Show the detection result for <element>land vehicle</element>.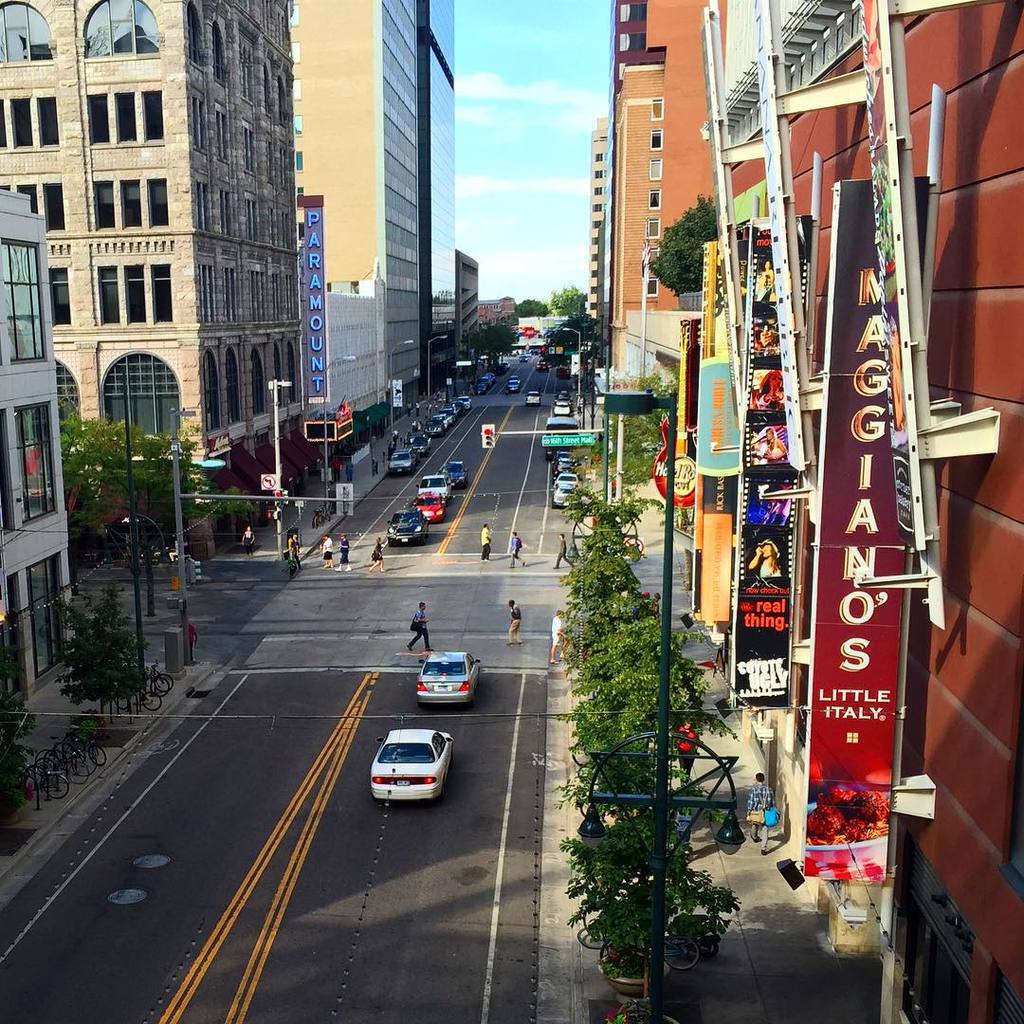
detection(539, 361, 547, 368).
